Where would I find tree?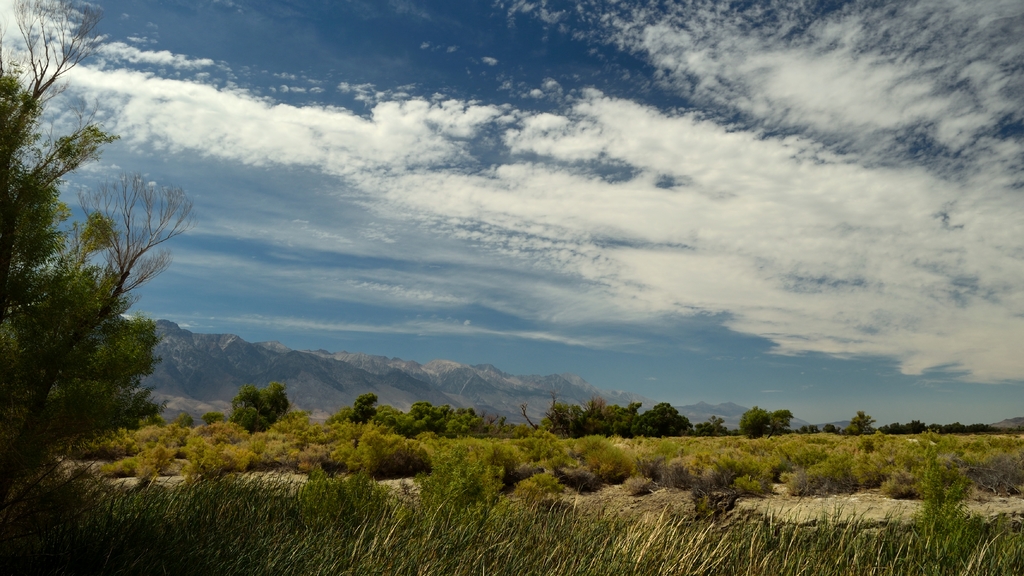
At x1=0, y1=70, x2=136, y2=422.
